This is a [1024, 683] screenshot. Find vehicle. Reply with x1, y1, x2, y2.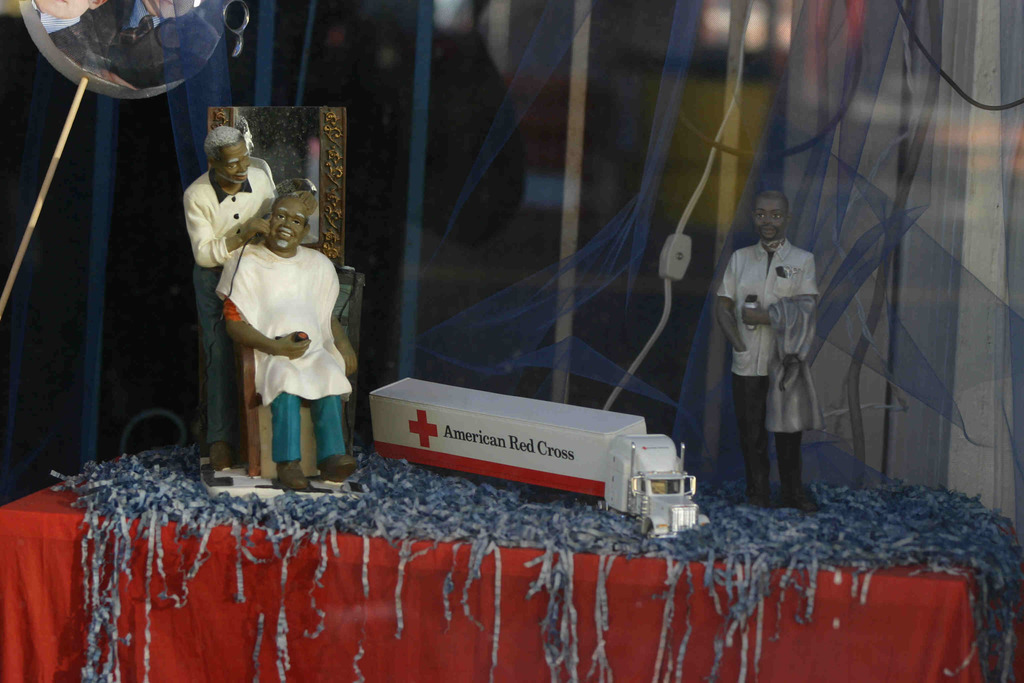
589, 418, 712, 547.
